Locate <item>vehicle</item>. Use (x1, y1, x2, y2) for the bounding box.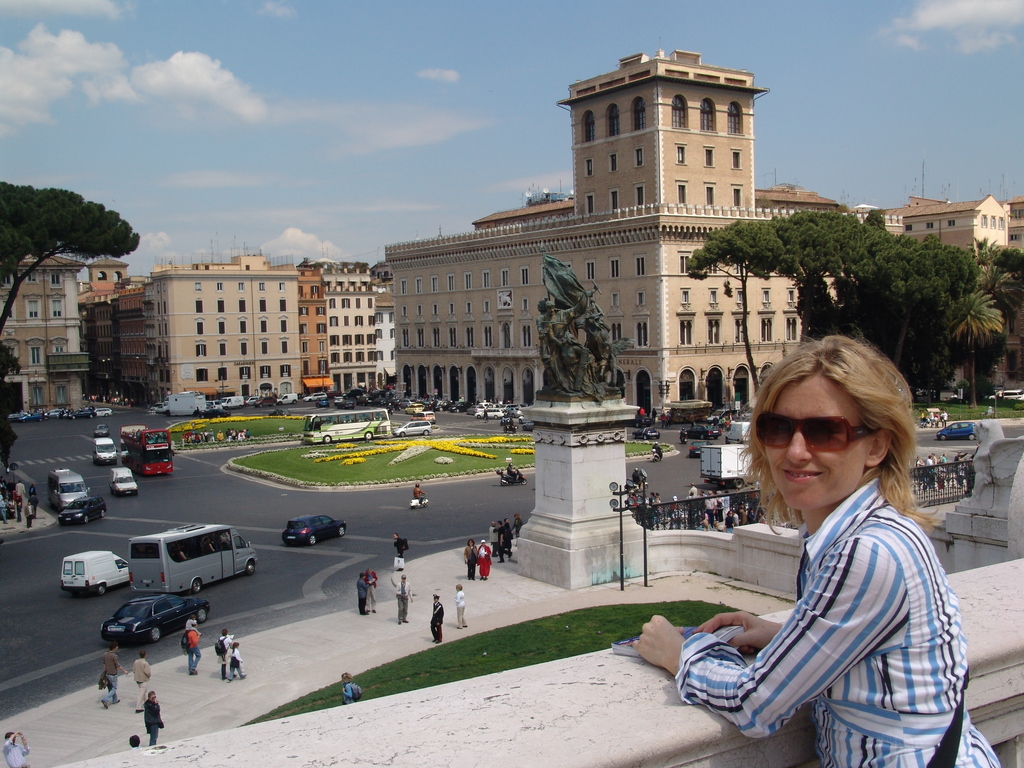
(727, 419, 749, 440).
